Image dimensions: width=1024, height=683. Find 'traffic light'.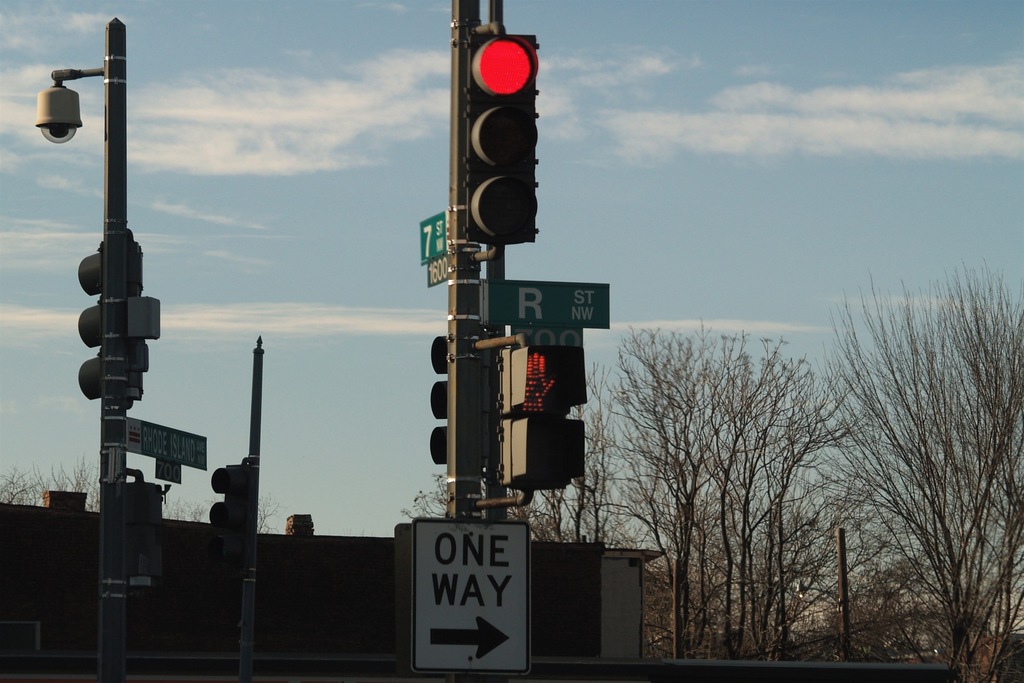
[512,417,584,478].
